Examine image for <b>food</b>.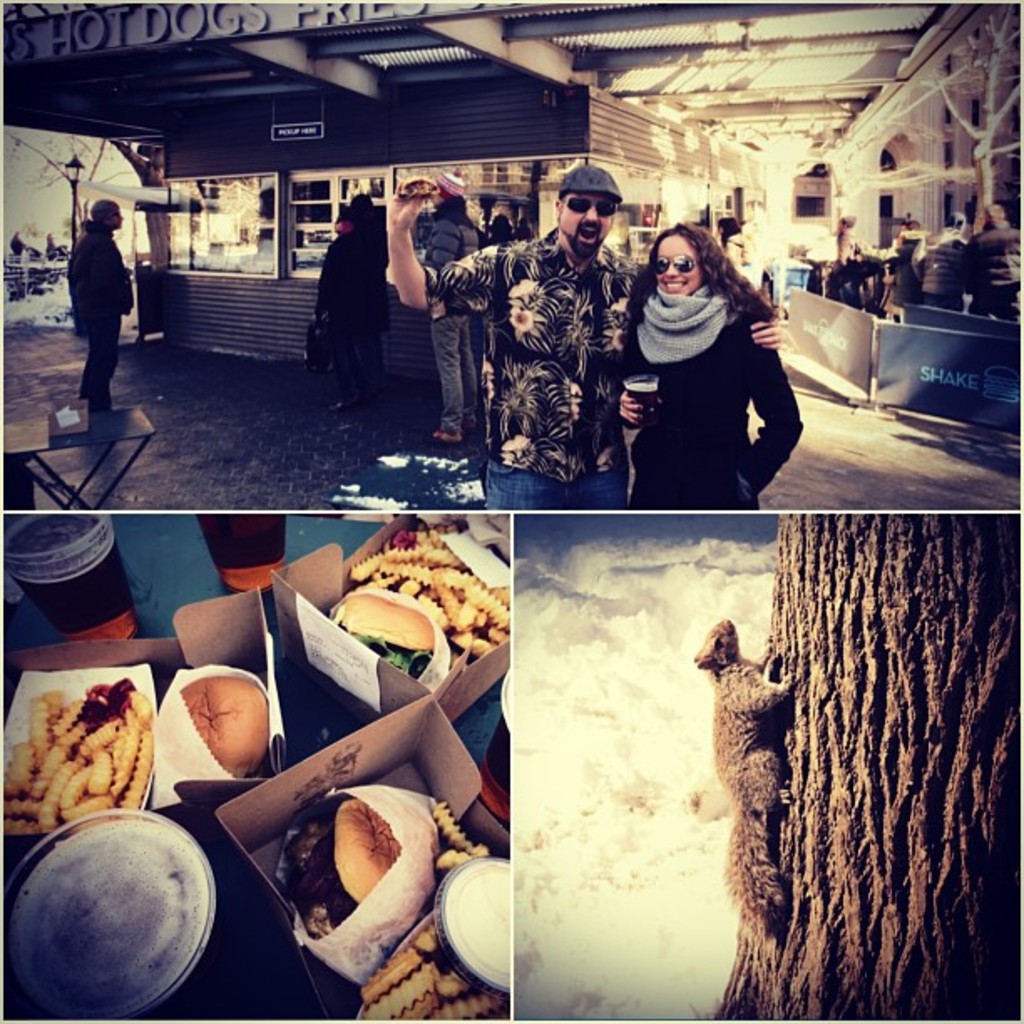
Examination result: <region>331, 798, 403, 904</region>.
